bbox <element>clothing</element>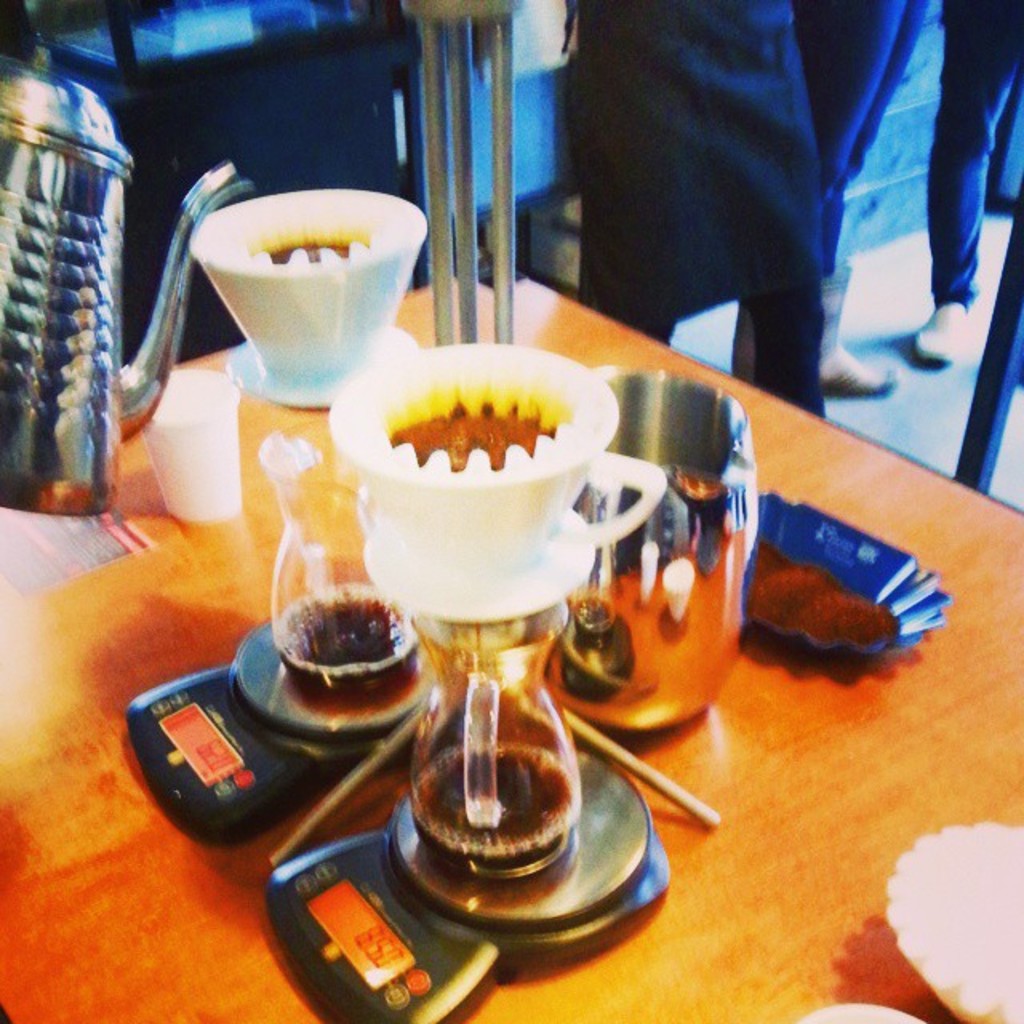
787 0 931 275
